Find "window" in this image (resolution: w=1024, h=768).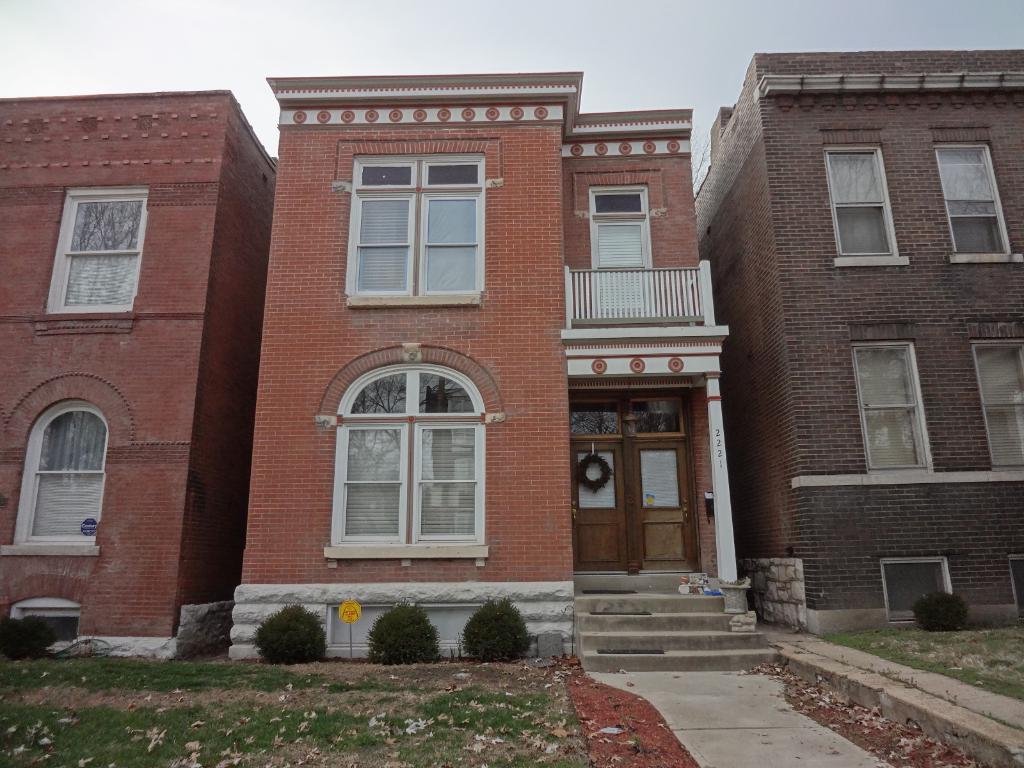
left=888, top=551, right=966, bottom=628.
